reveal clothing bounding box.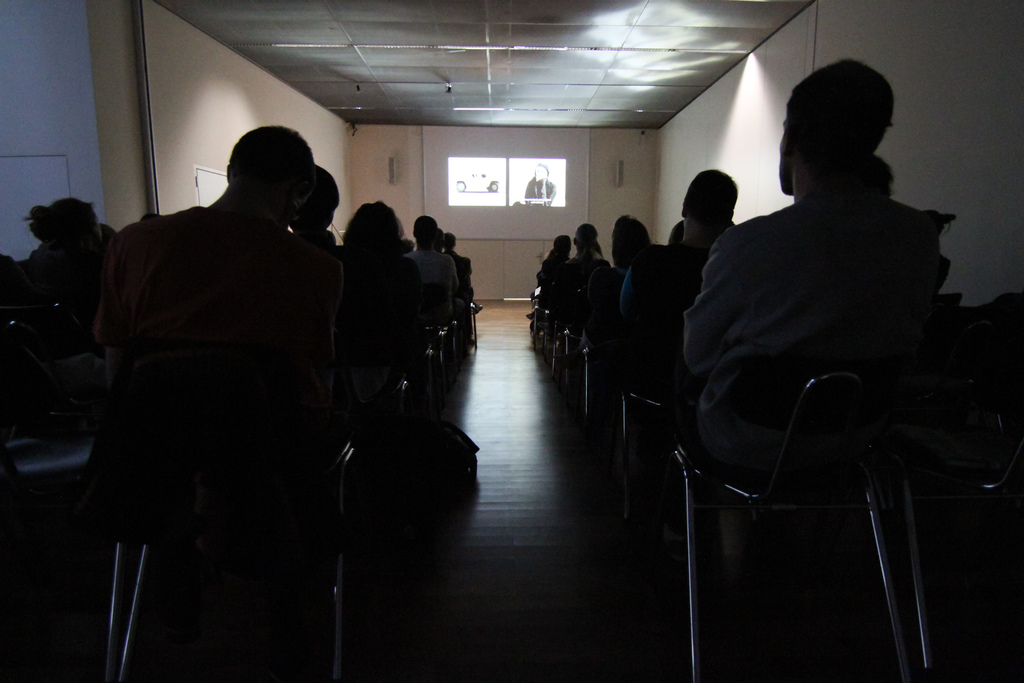
Revealed: select_region(624, 222, 719, 335).
